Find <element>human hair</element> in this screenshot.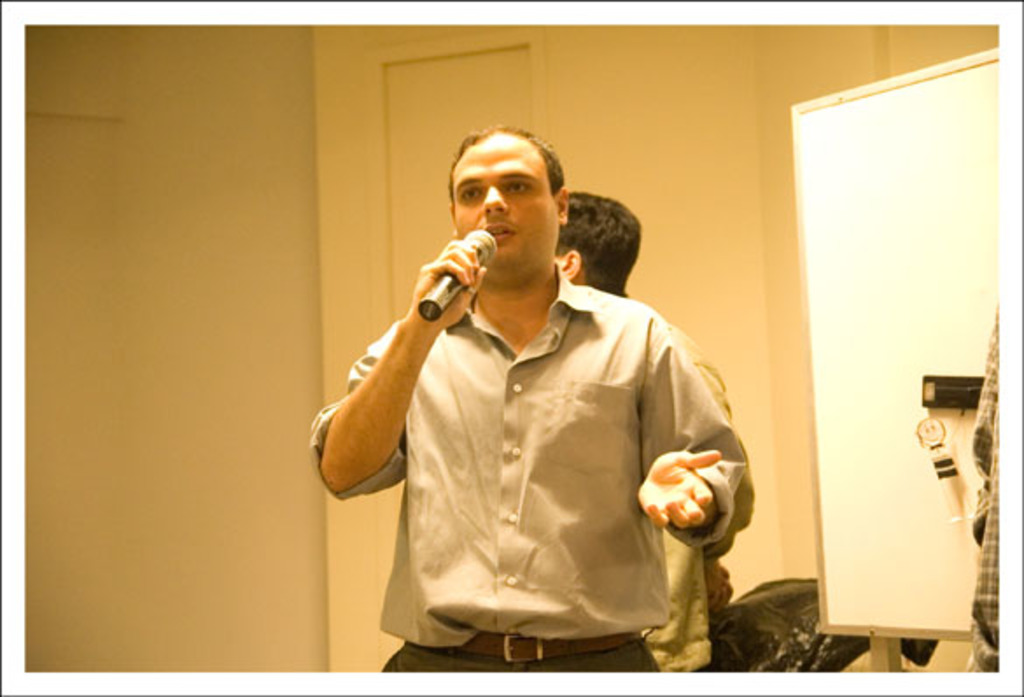
The bounding box for <element>human hair</element> is x1=448 y1=124 x2=567 y2=194.
